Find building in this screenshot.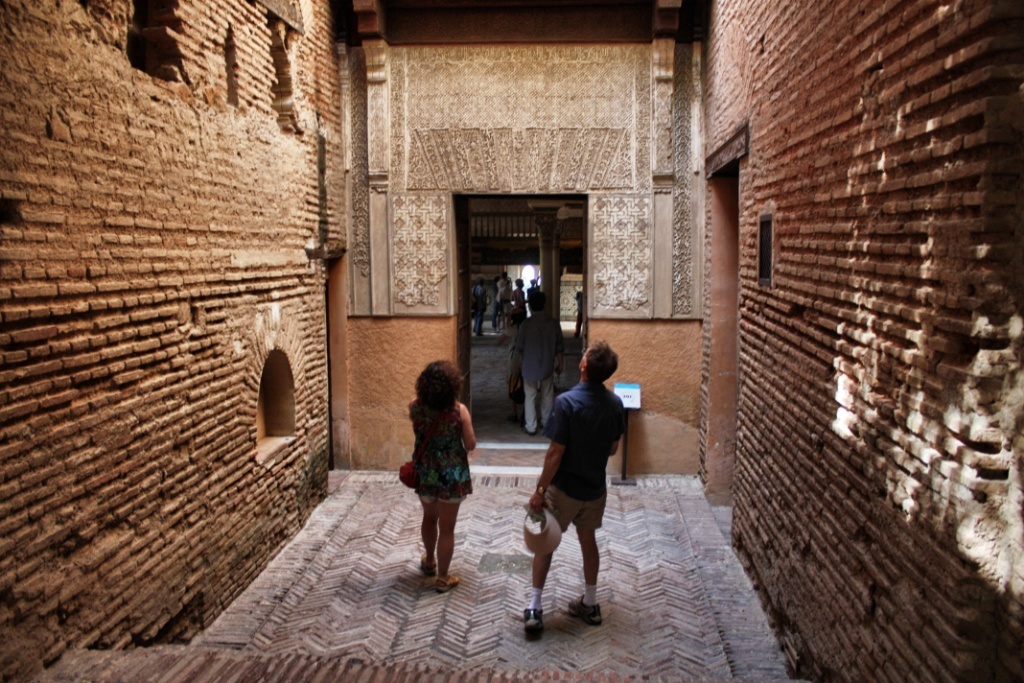
The bounding box for building is <region>1, 0, 1023, 682</region>.
